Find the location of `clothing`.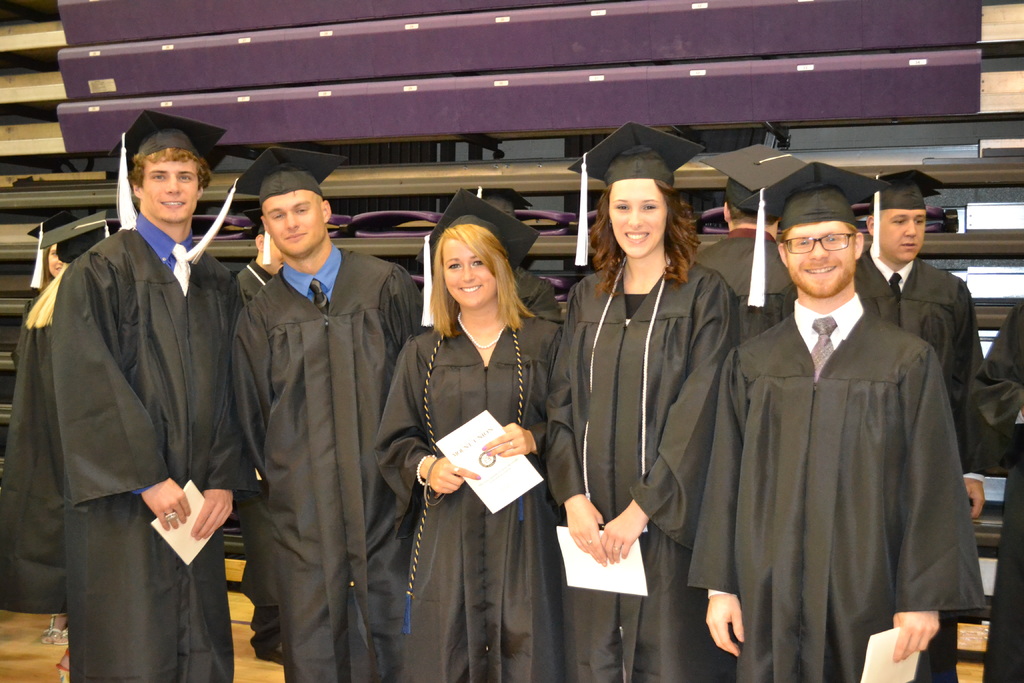
Location: region(56, 225, 238, 682).
